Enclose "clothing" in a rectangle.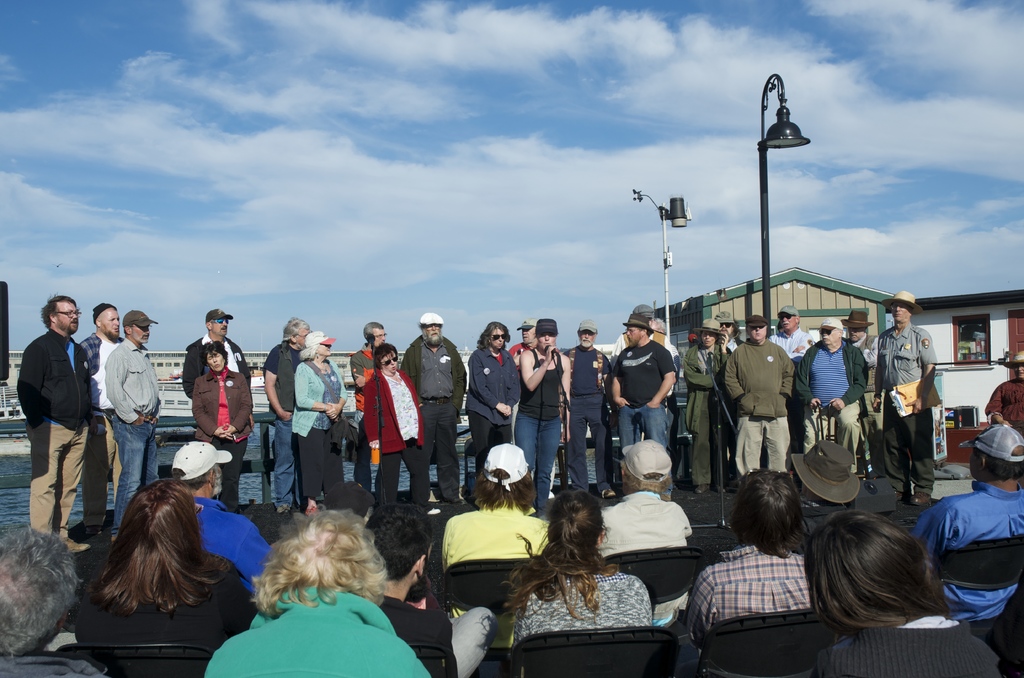
x1=177 y1=332 x2=253 y2=395.
